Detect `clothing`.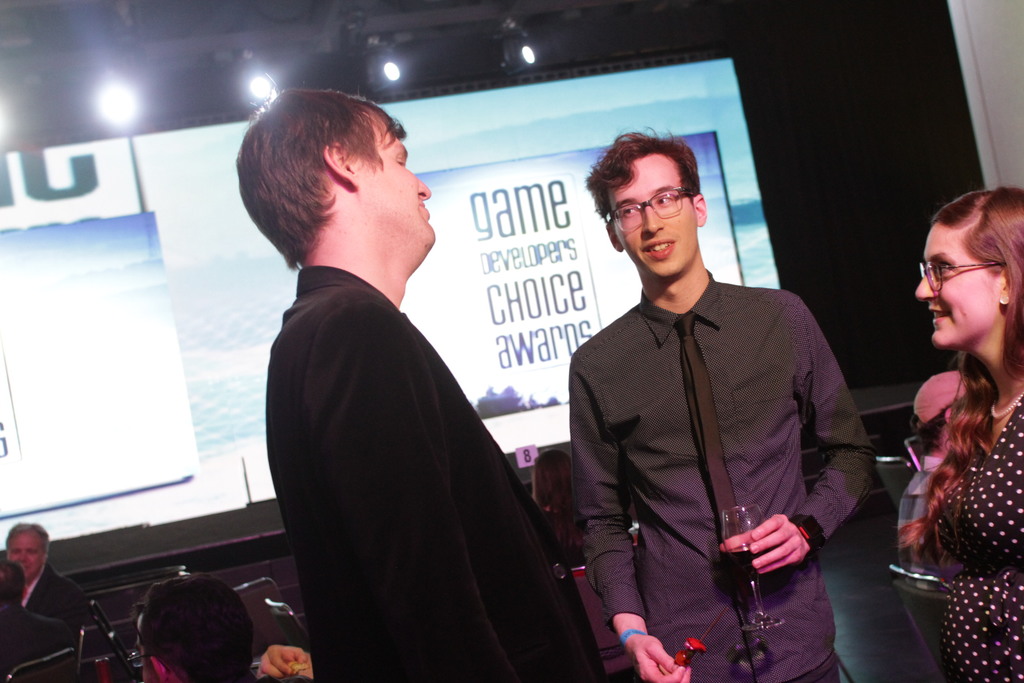
Detected at (936, 395, 1023, 682).
